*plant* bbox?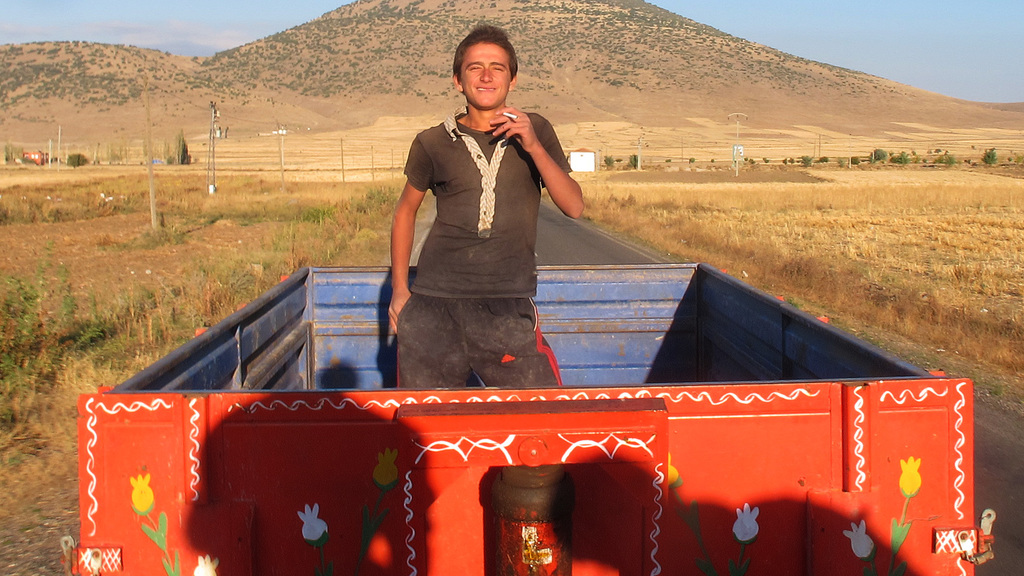
x1=127 y1=470 x2=181 y2=575
